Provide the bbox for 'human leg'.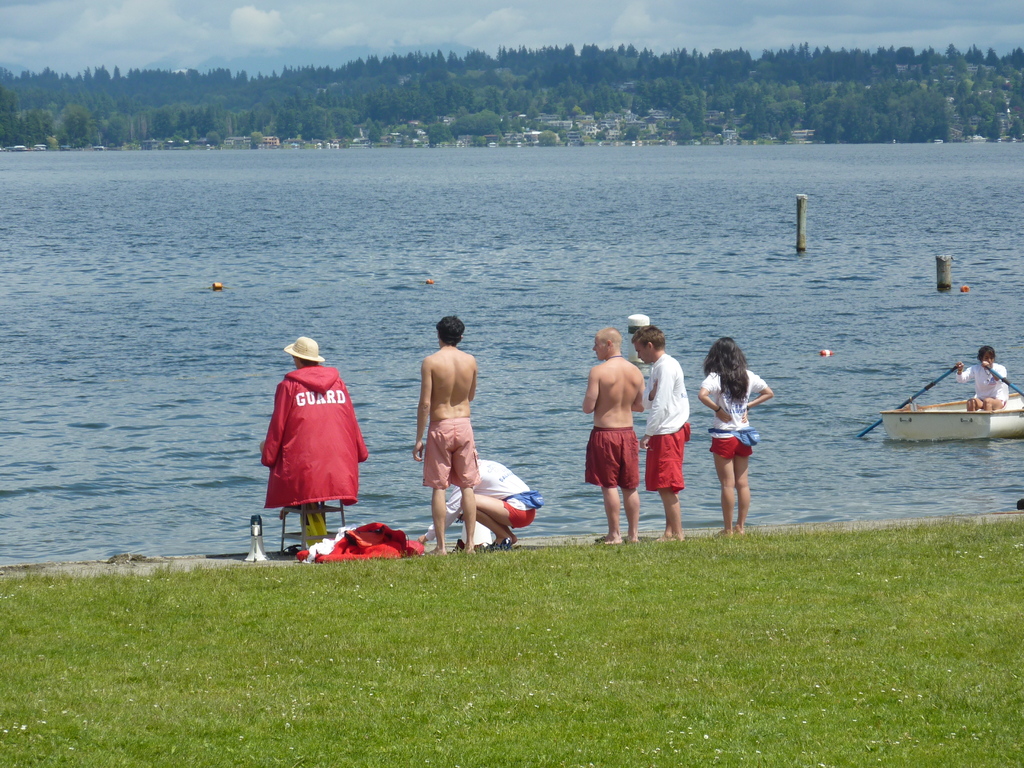
980, 392, 1006, 410.
